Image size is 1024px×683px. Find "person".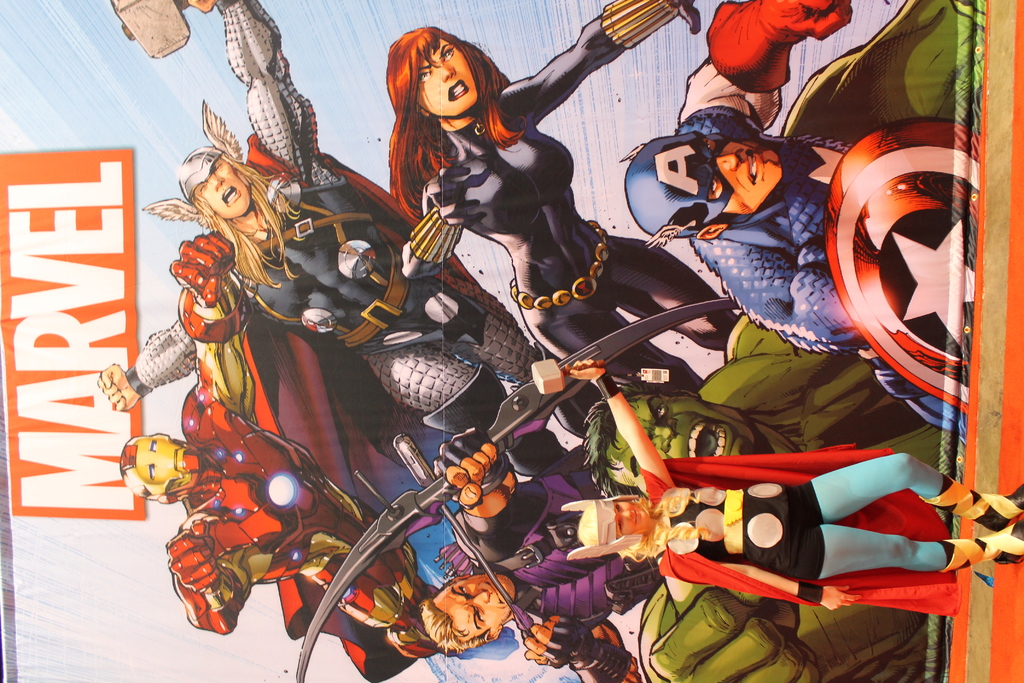
box=[98, 0, 557, 423].
